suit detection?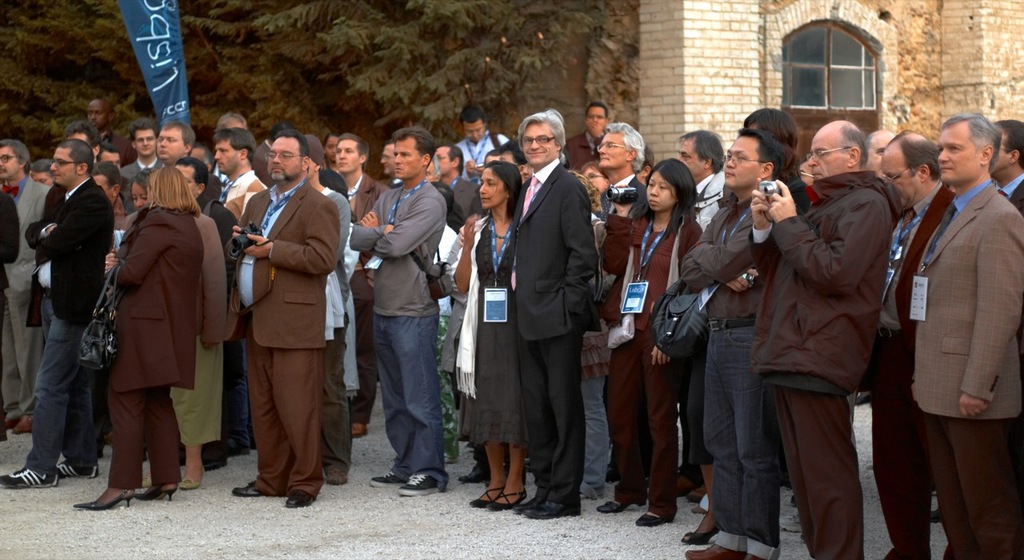
(346,173,389,426)
